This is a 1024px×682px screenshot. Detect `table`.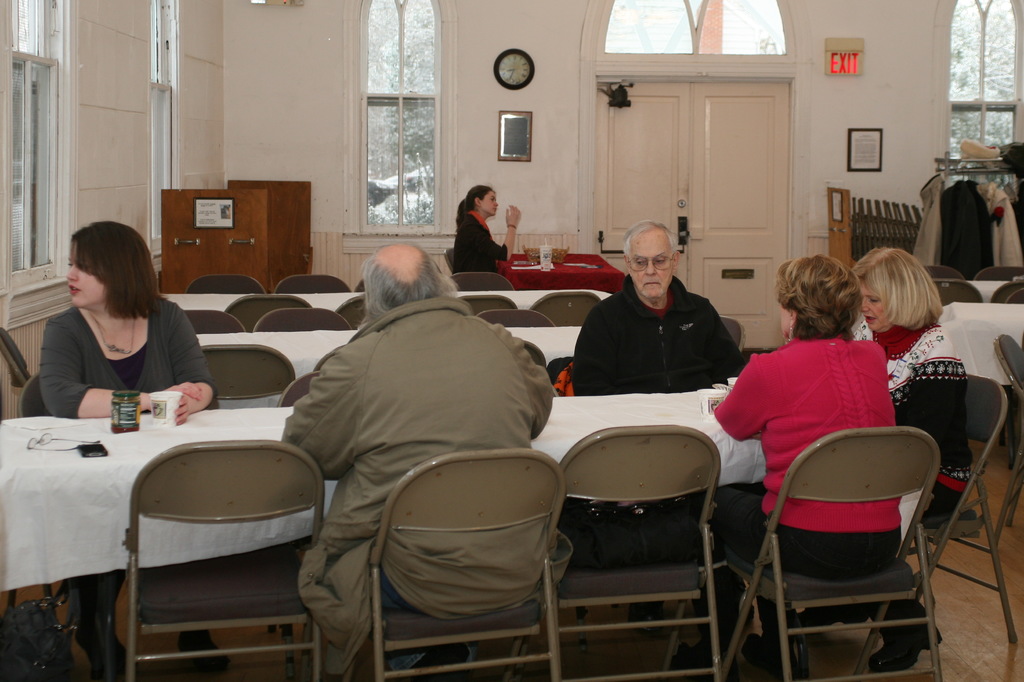
left=163, top=289, right=611, bottom=308.
